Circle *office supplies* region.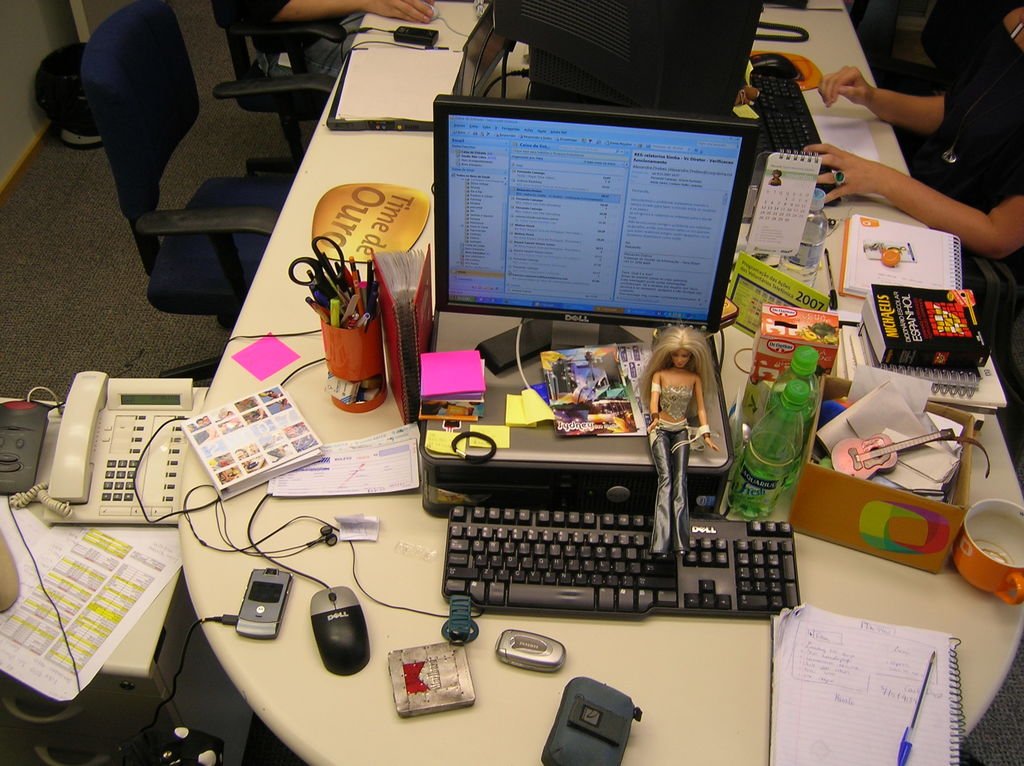
Region: rect(308, 587, 364, 674).
